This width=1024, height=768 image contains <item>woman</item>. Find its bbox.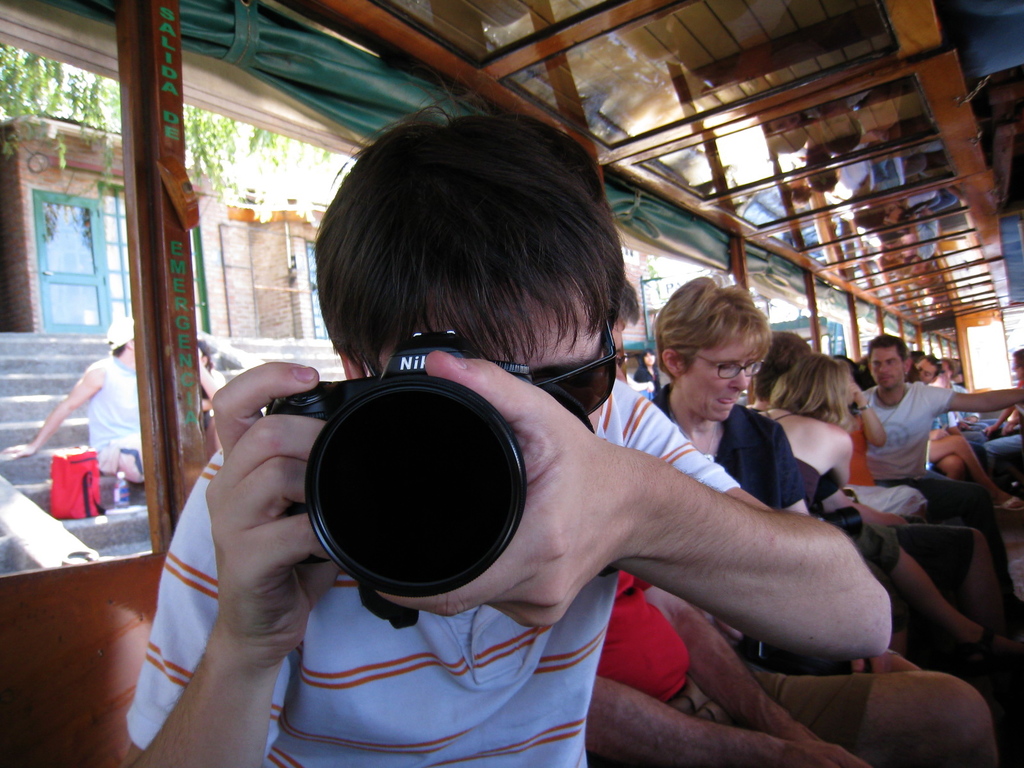
836/351/929/522.
